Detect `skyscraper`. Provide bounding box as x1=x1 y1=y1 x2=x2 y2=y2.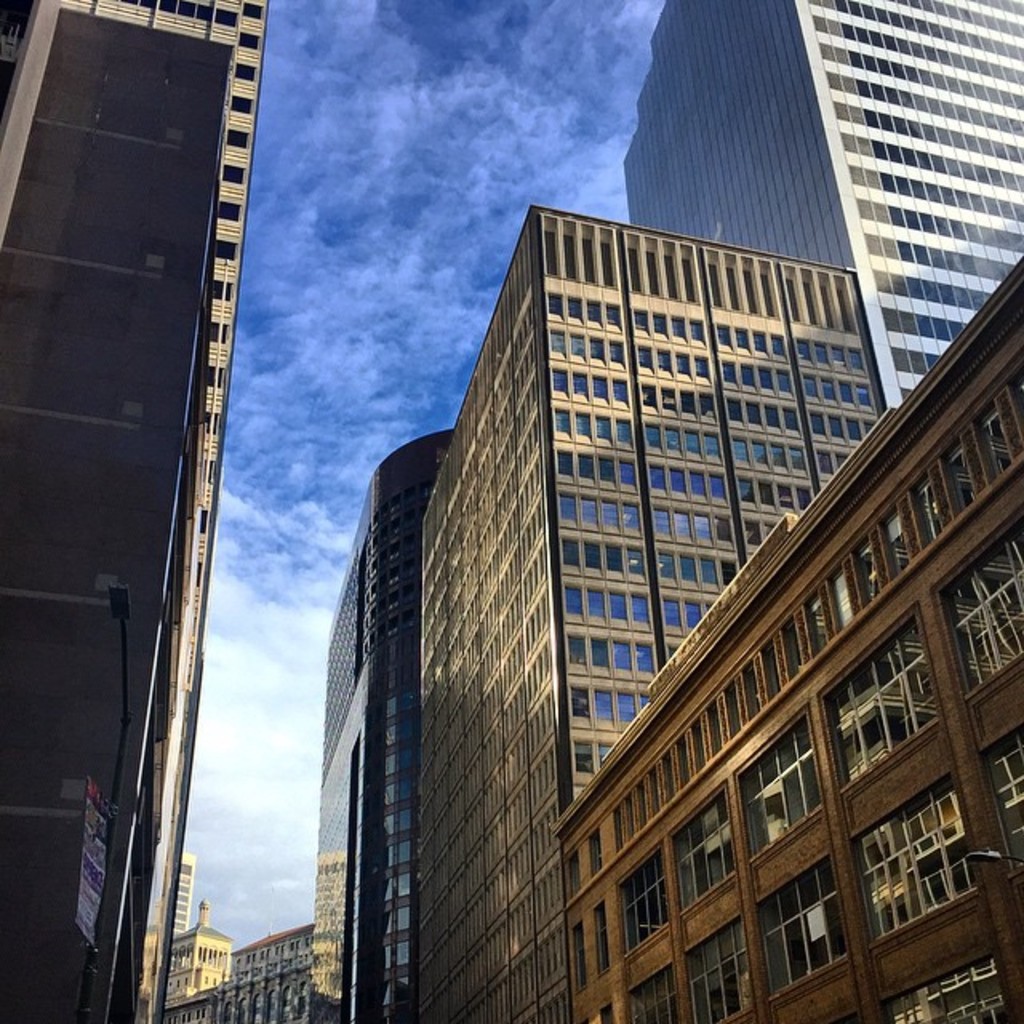
x1=173 y1=920 x2=309 y2=1022.
